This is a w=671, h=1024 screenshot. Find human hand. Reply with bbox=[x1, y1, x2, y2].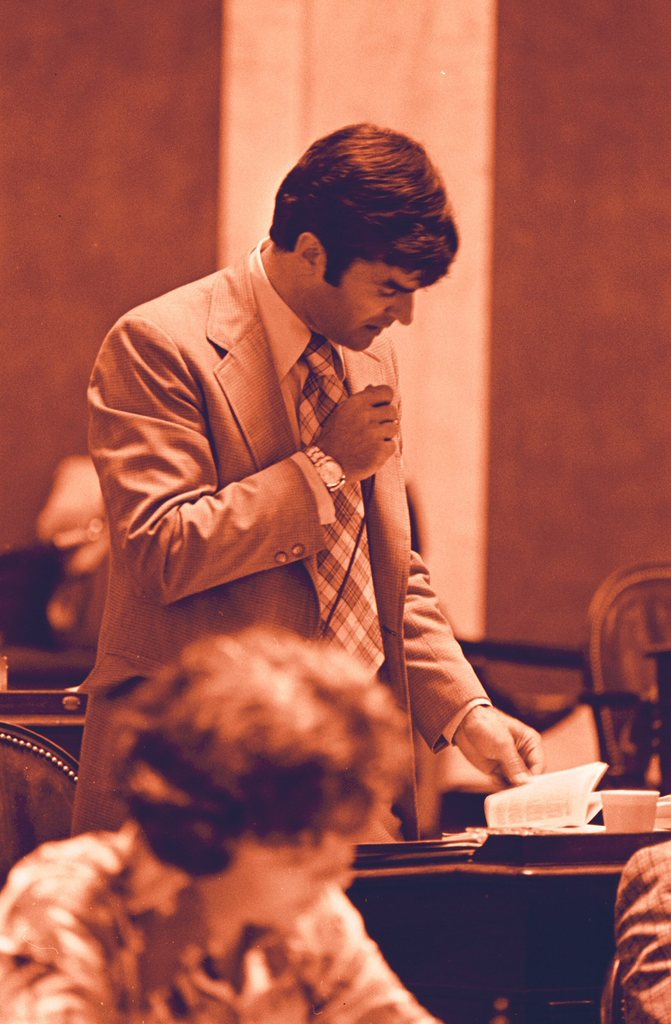
bbox=[455, 701, 551, 788].
